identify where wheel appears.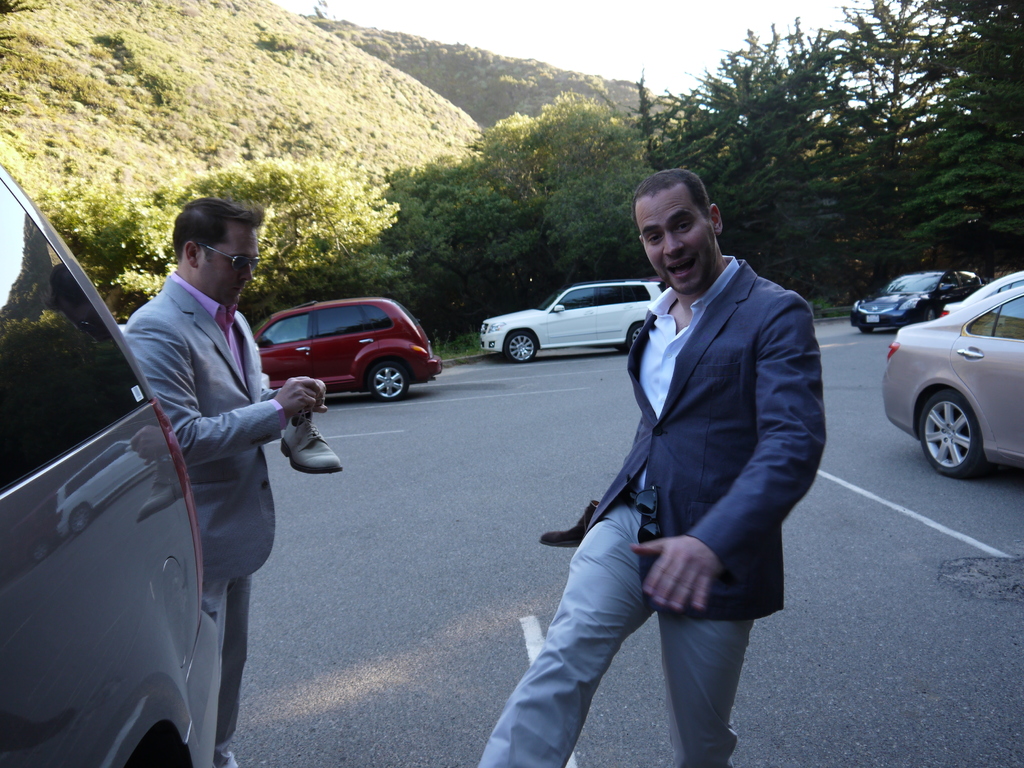
Appears at 920,307,938,322.
